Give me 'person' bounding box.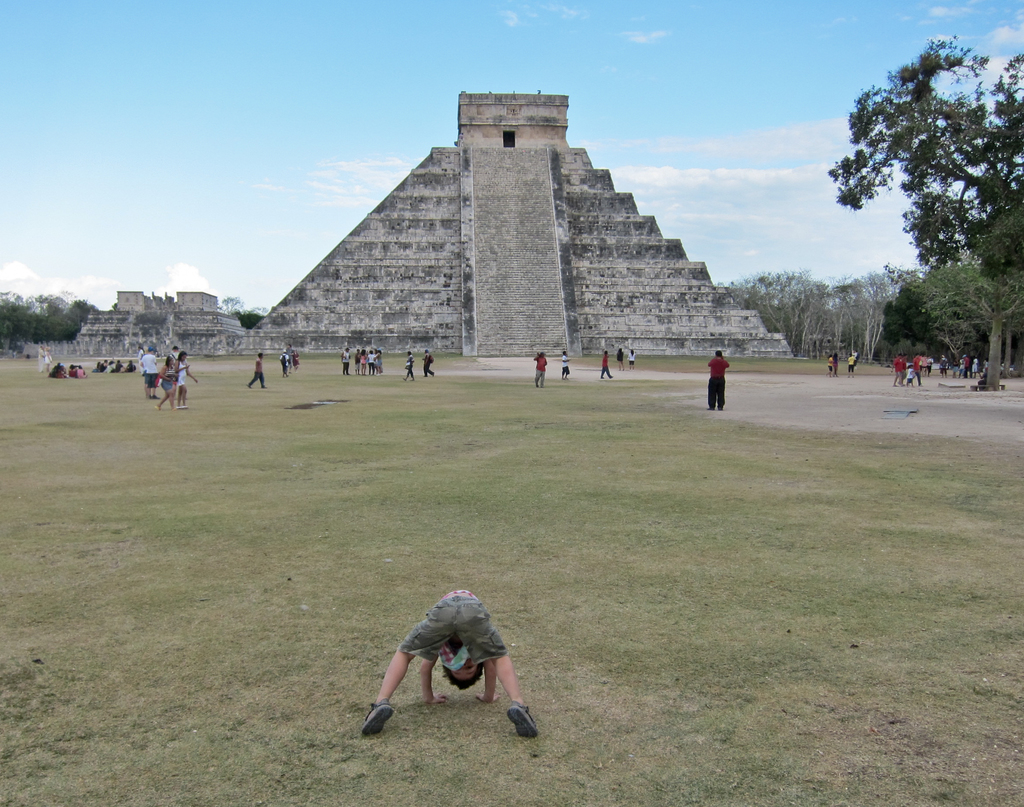
bbox=[898, 352, 900, 388].
